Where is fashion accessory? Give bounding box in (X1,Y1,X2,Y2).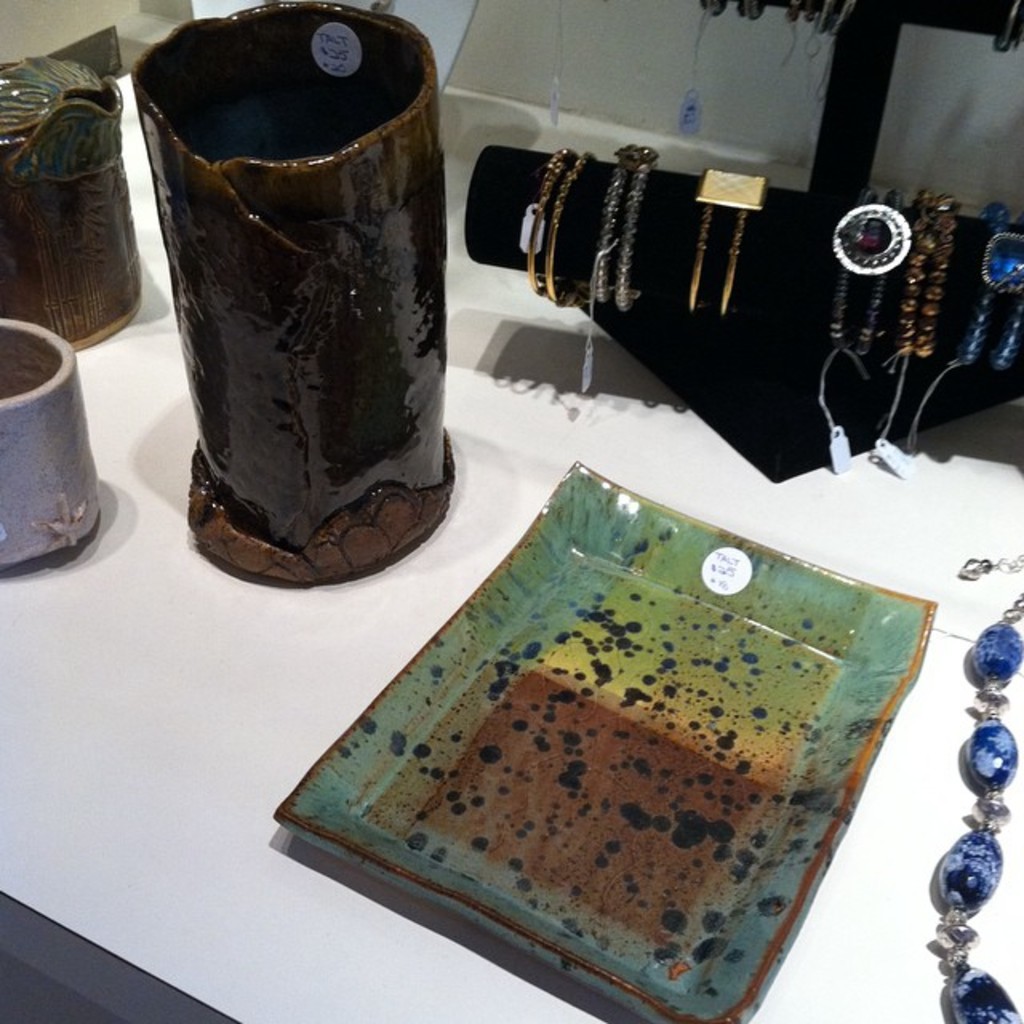
(986,0,1022,54).
